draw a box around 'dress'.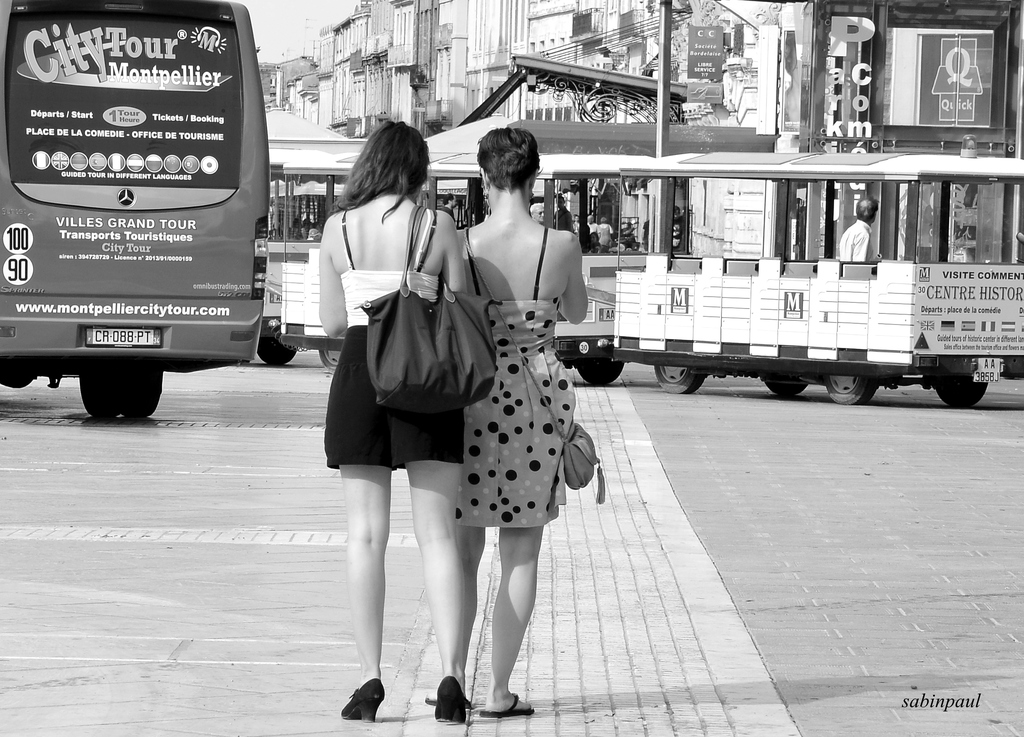
321/202/465/473.
